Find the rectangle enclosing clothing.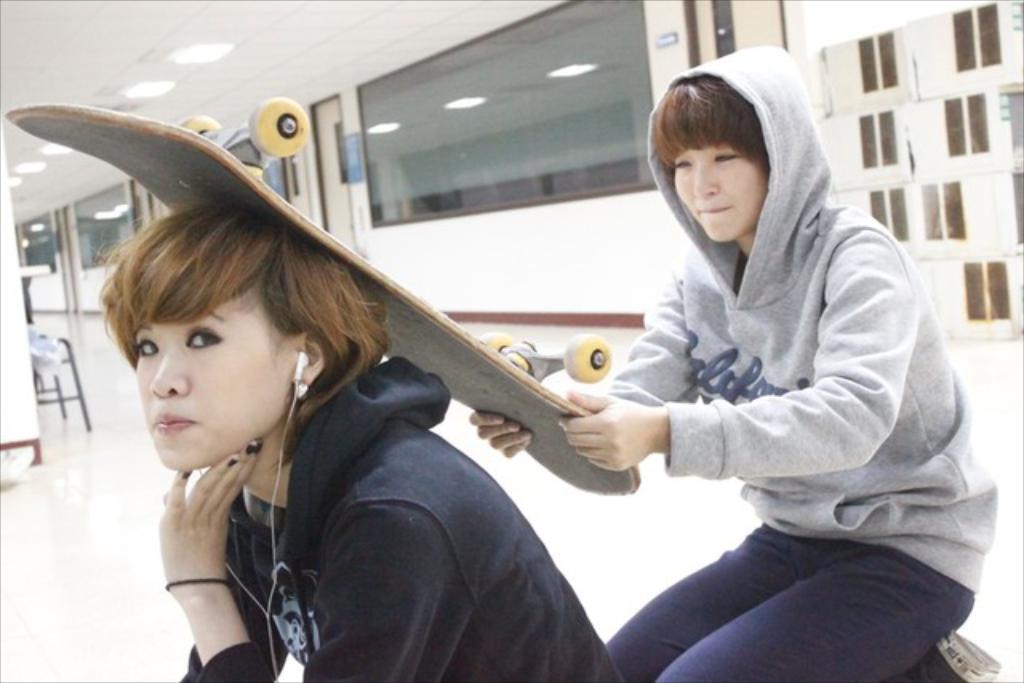
rect(590, 77, 950, 649).
